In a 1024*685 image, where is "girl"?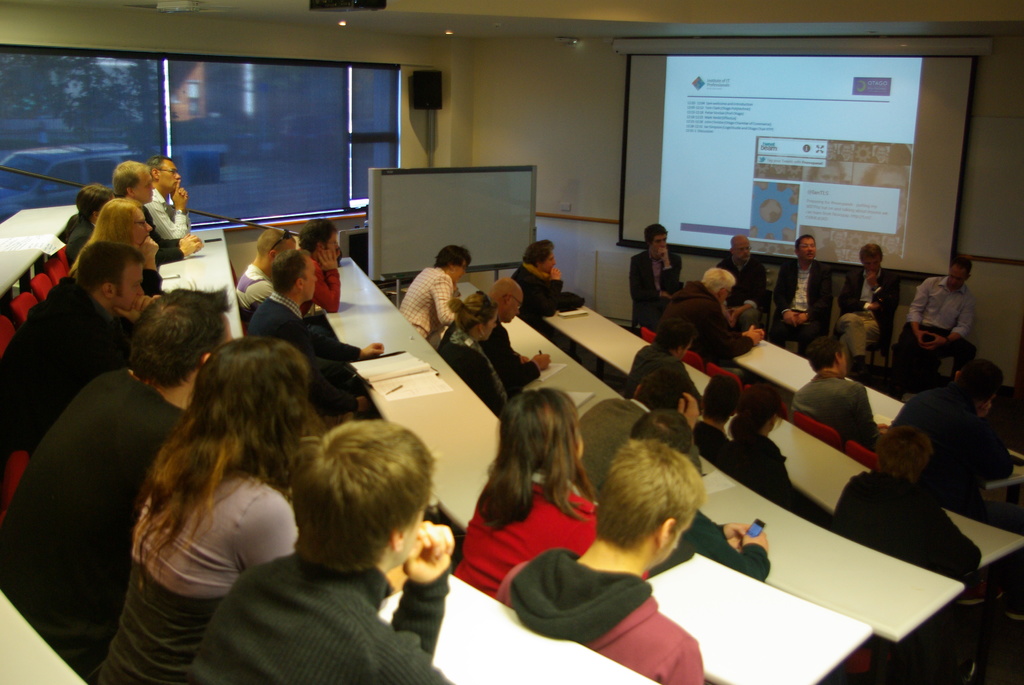
(left=72, top=198, right=157, bottom=274).
